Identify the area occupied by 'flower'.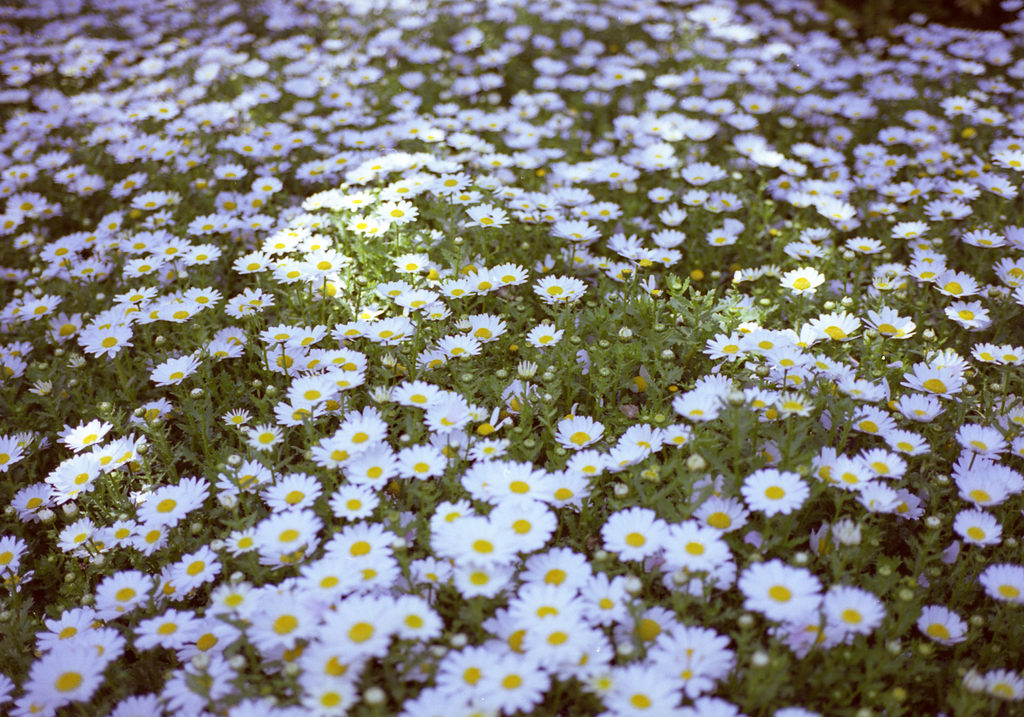
Area: (x1=331, y1=525, x2=390, y2=563).
